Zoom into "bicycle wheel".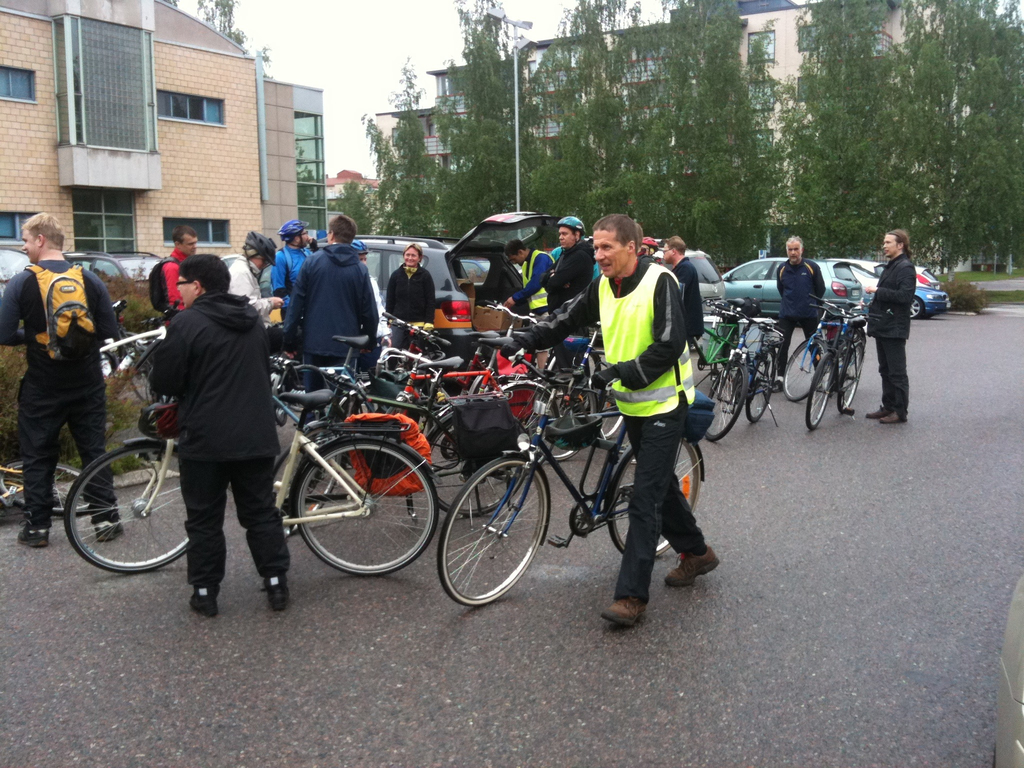
Zoom target: bbox=(437, 458, 548, 605).
